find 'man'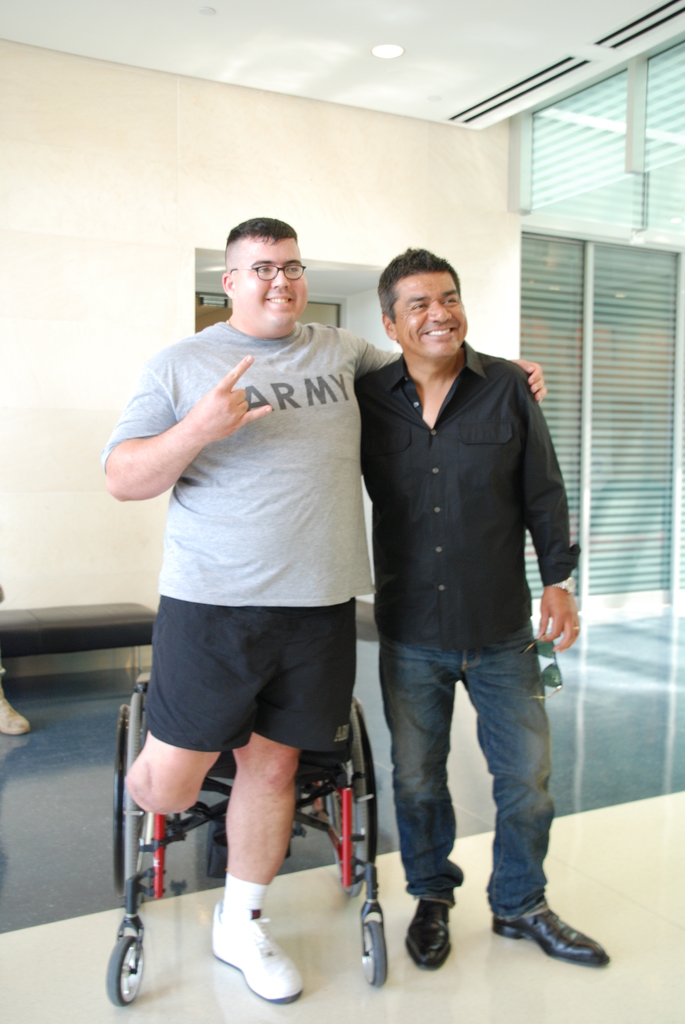
93, 213, 549, 1004
